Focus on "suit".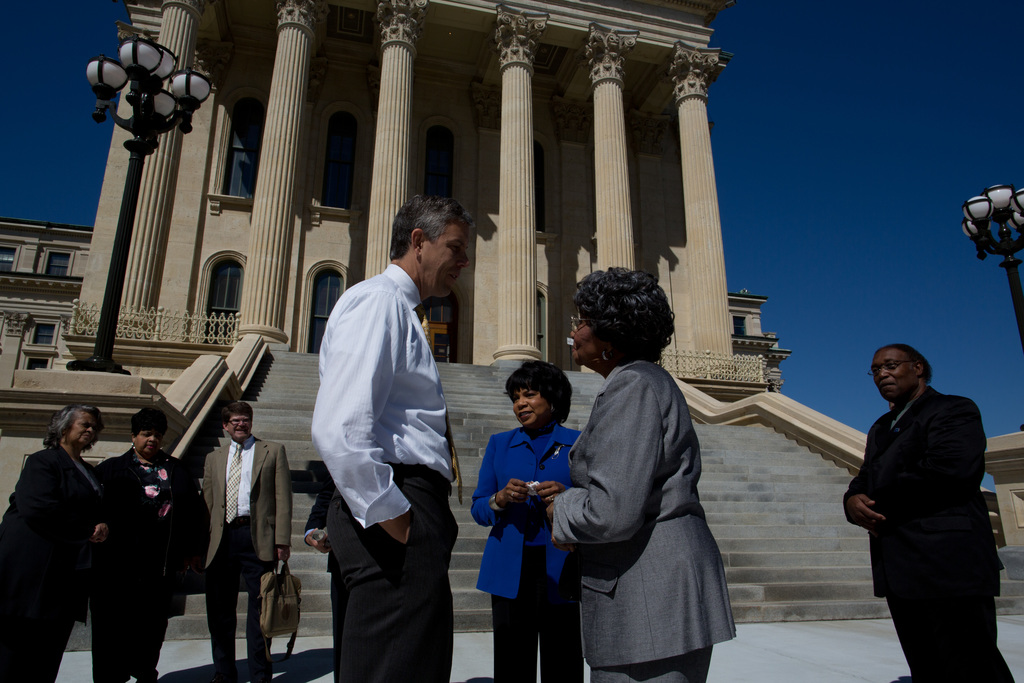
Focused at <region>470, 427, 581, 682</region>.
